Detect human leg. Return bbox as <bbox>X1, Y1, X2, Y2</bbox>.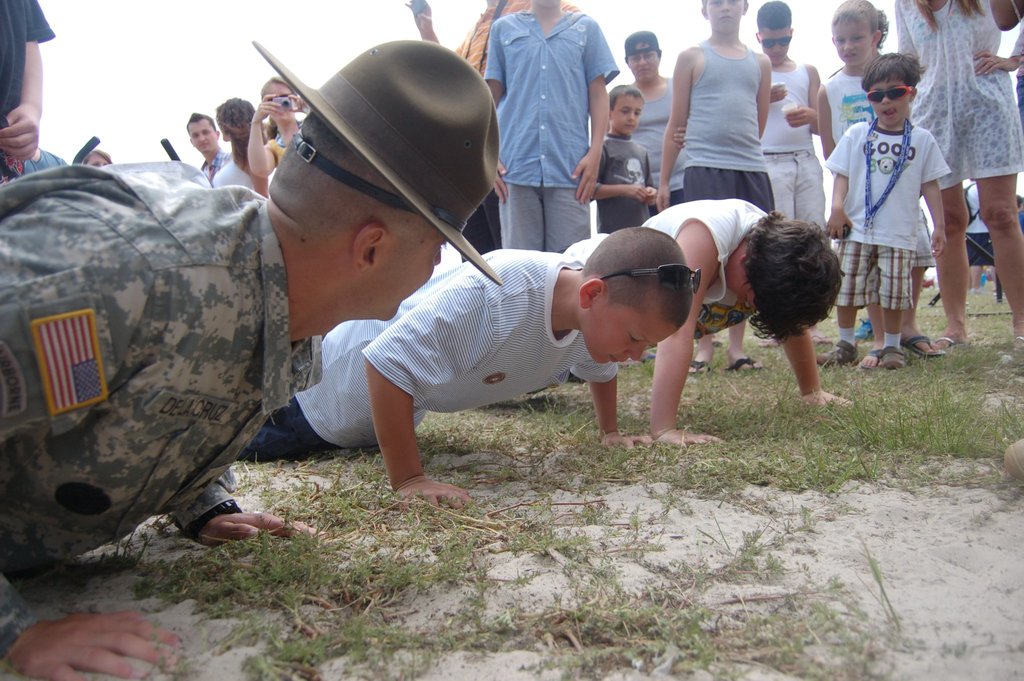
<bbox>875, 244, 911, 367</bbox>.
